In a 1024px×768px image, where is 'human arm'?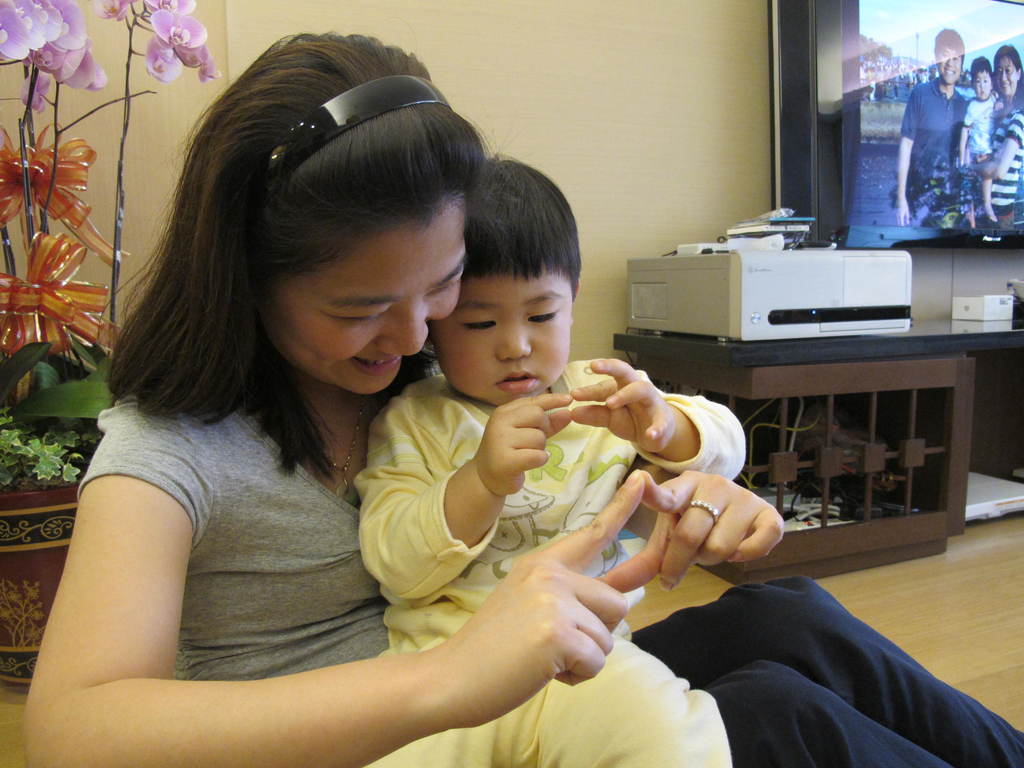
608, 458, 790, 593.
